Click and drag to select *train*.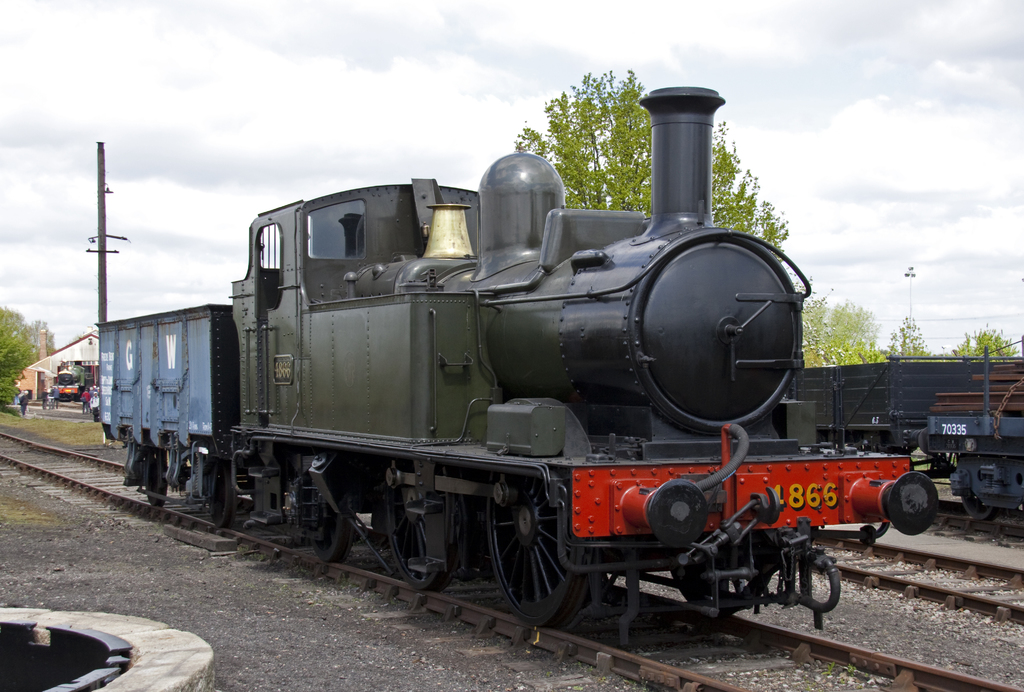
Selection: bbox=(94, 83, 934, 650).
